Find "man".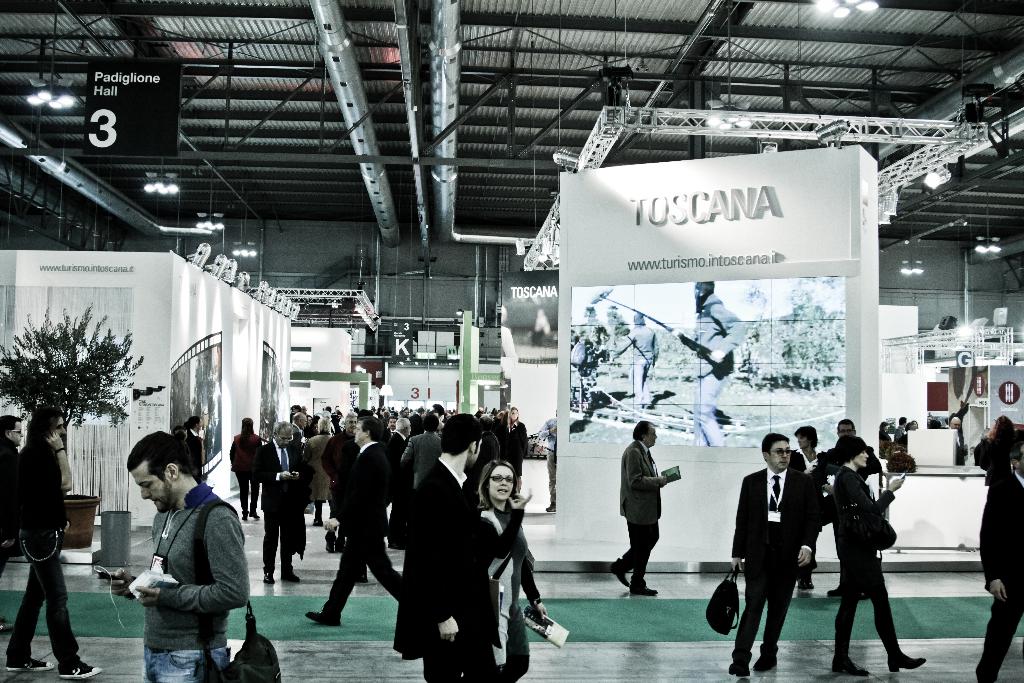
[974, 439, 1023, 682].
